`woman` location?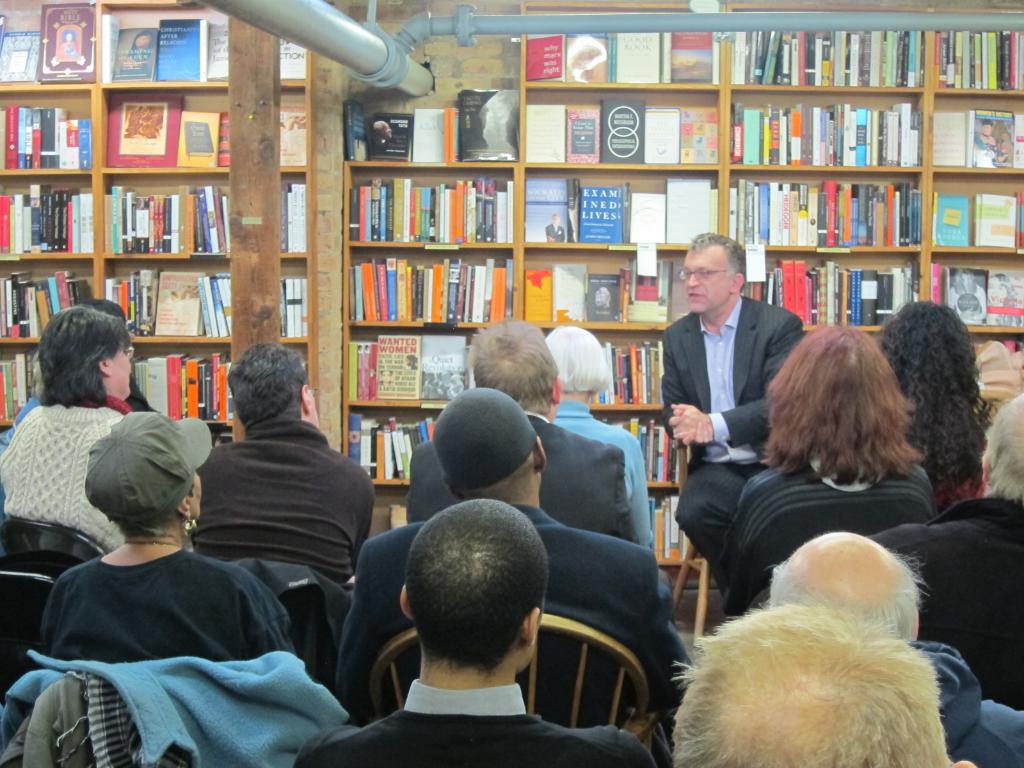
BBox(724, 300, 974, 607)
